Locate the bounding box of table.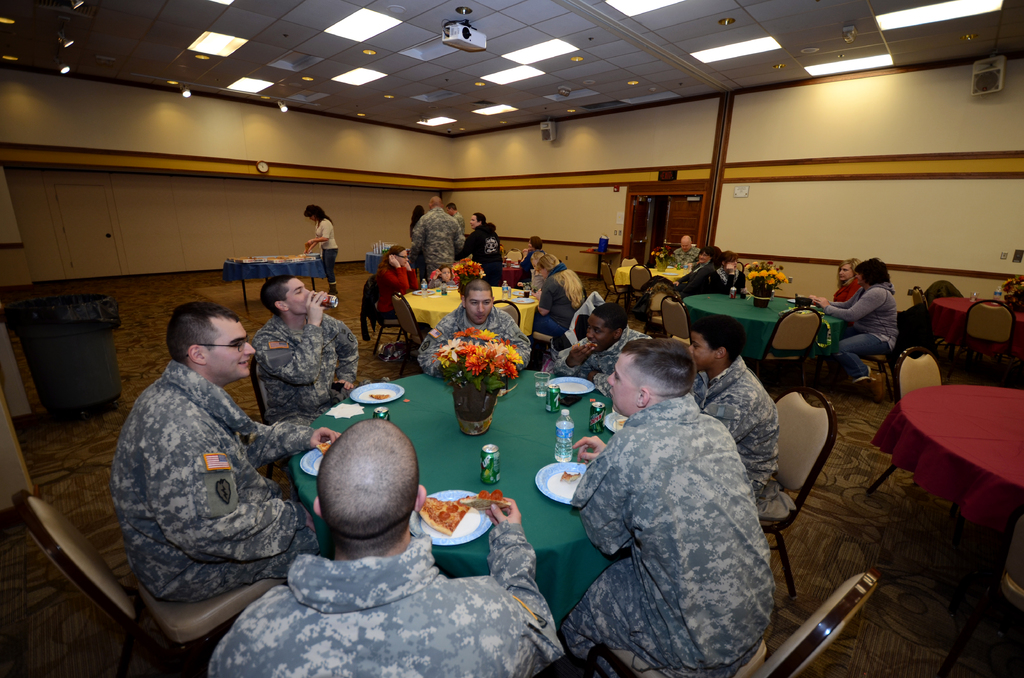
Bounding box: detection(244, 302, 730, 656).
